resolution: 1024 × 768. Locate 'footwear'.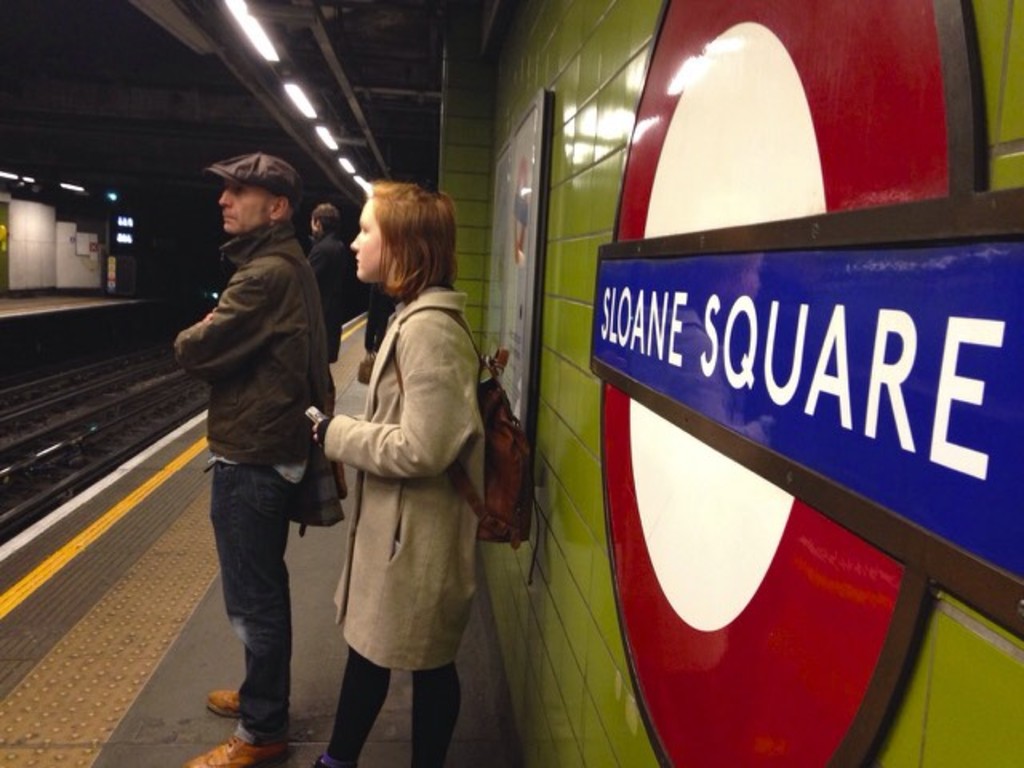
[x1=202, y1=691, x2=245, y2=717].
